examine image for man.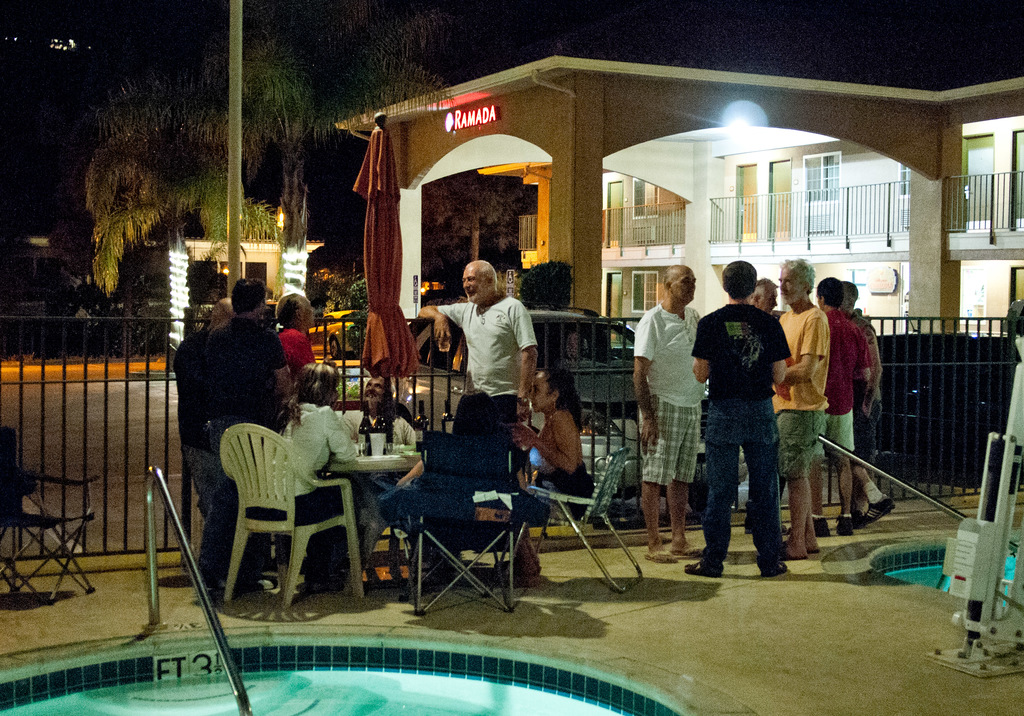
Examination result: (left=838, top=279, right=895, bottom=523).
